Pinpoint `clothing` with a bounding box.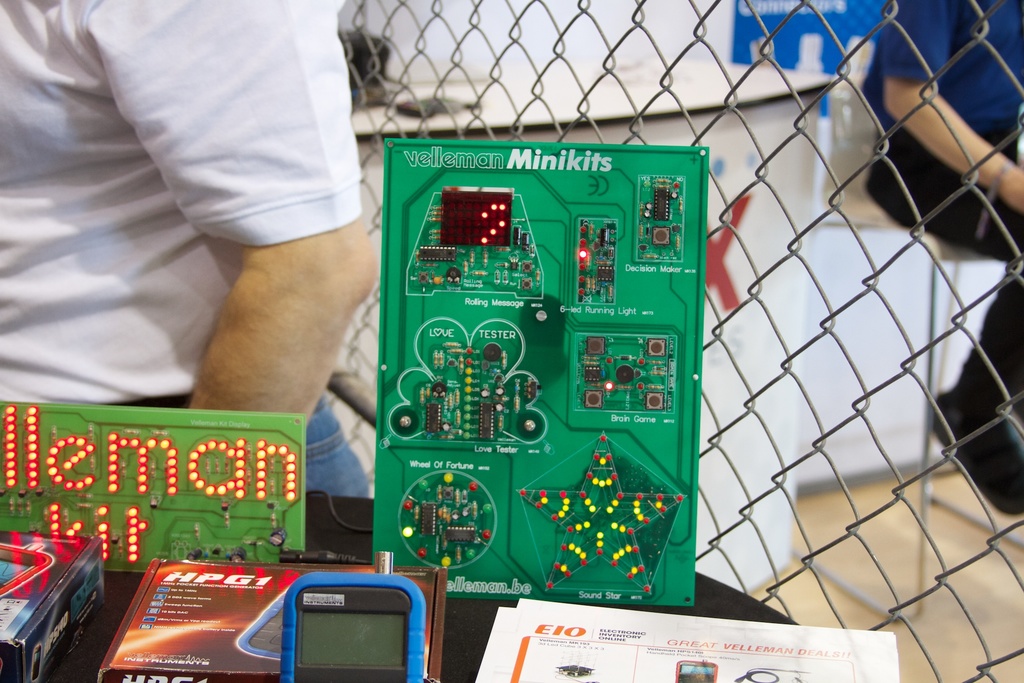
25, 9, 403, 440.
